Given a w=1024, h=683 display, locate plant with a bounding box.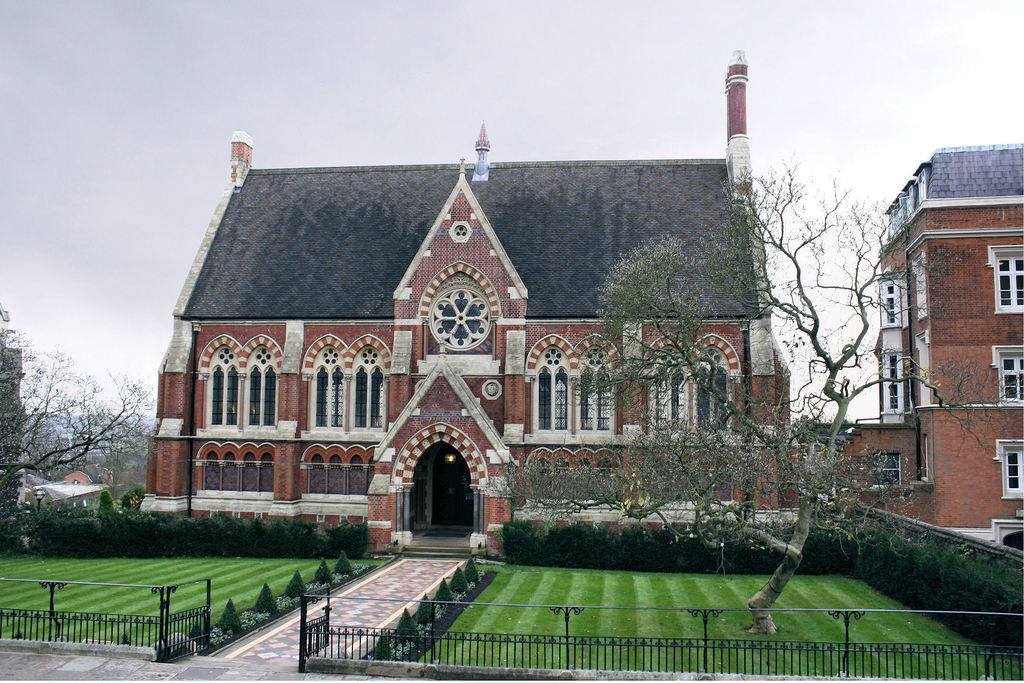
Located: BBox(212, 602, 250, 636).
